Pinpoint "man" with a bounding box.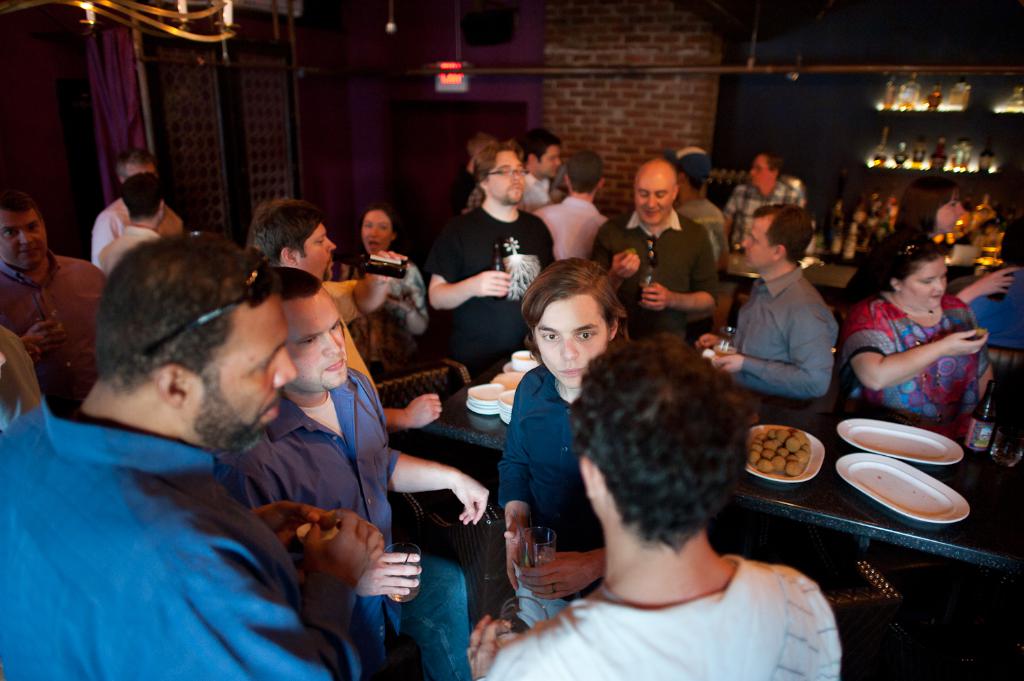
[left=494, top=250, right=662, bottom=643].
